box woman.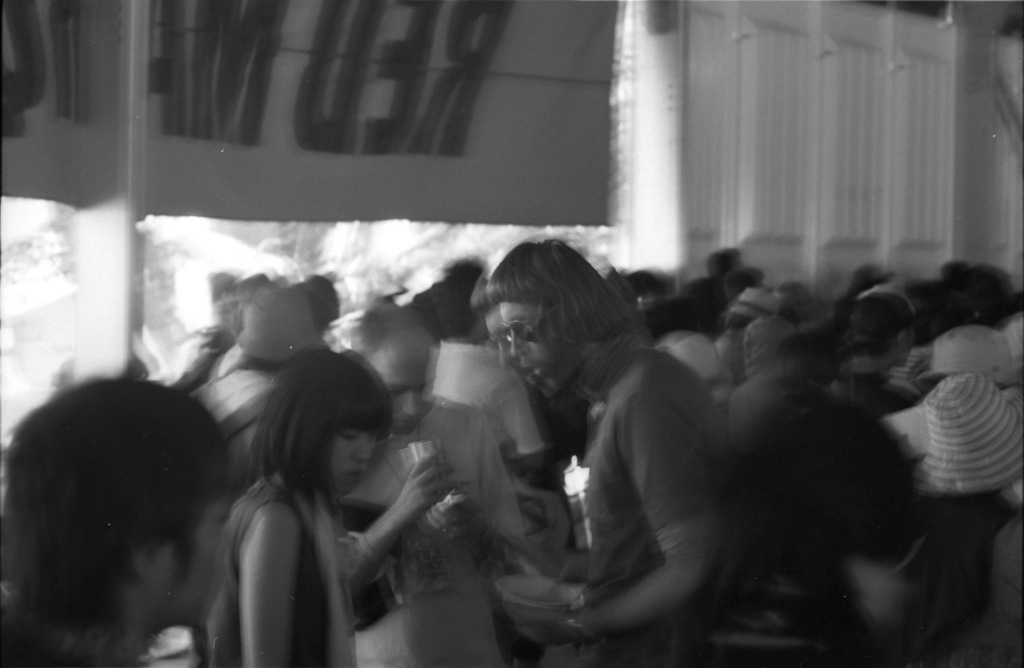
<bbox>0, 376, 237, 667</bbox>.
